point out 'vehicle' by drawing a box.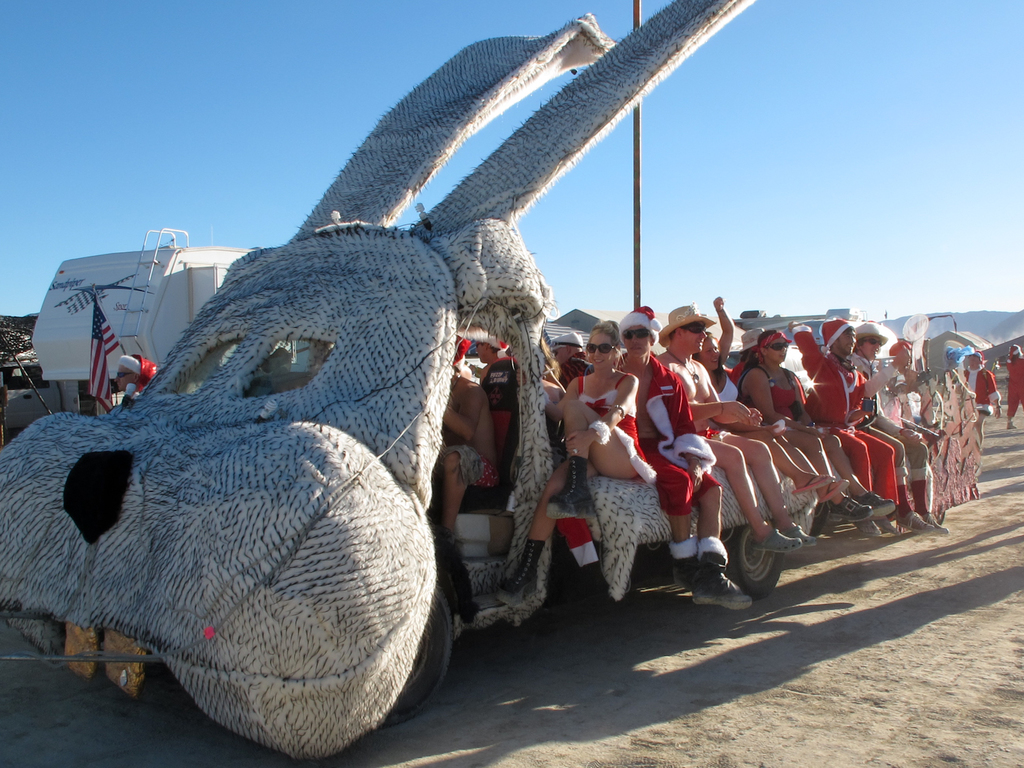
box(1, 347, 137, 429).
